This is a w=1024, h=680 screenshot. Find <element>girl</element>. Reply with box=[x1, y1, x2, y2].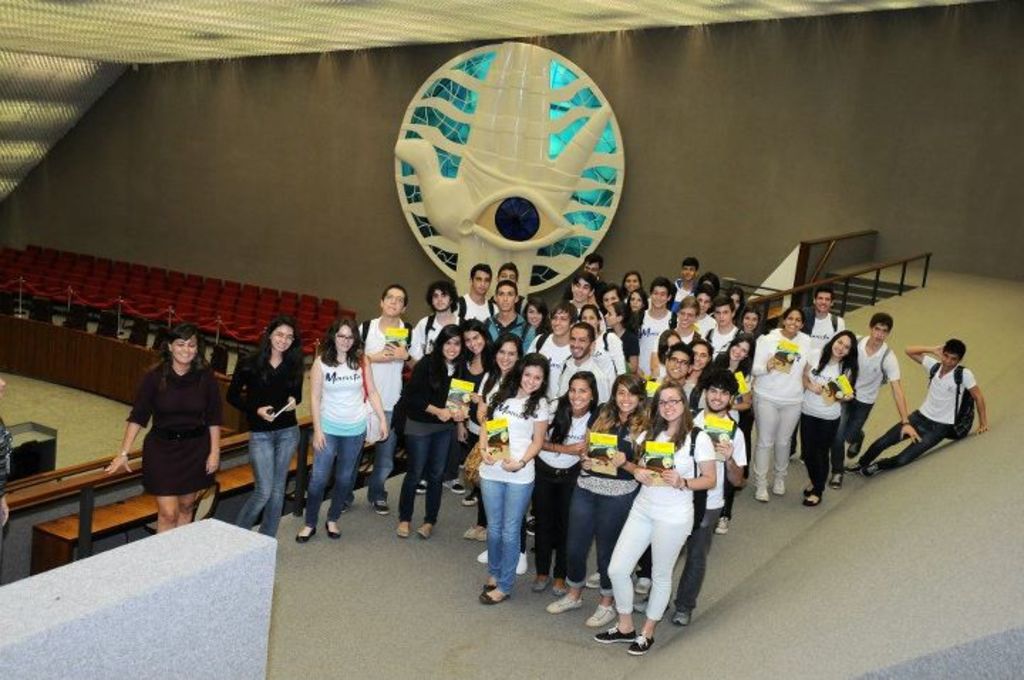
box=[226, 316, 304, 538].
